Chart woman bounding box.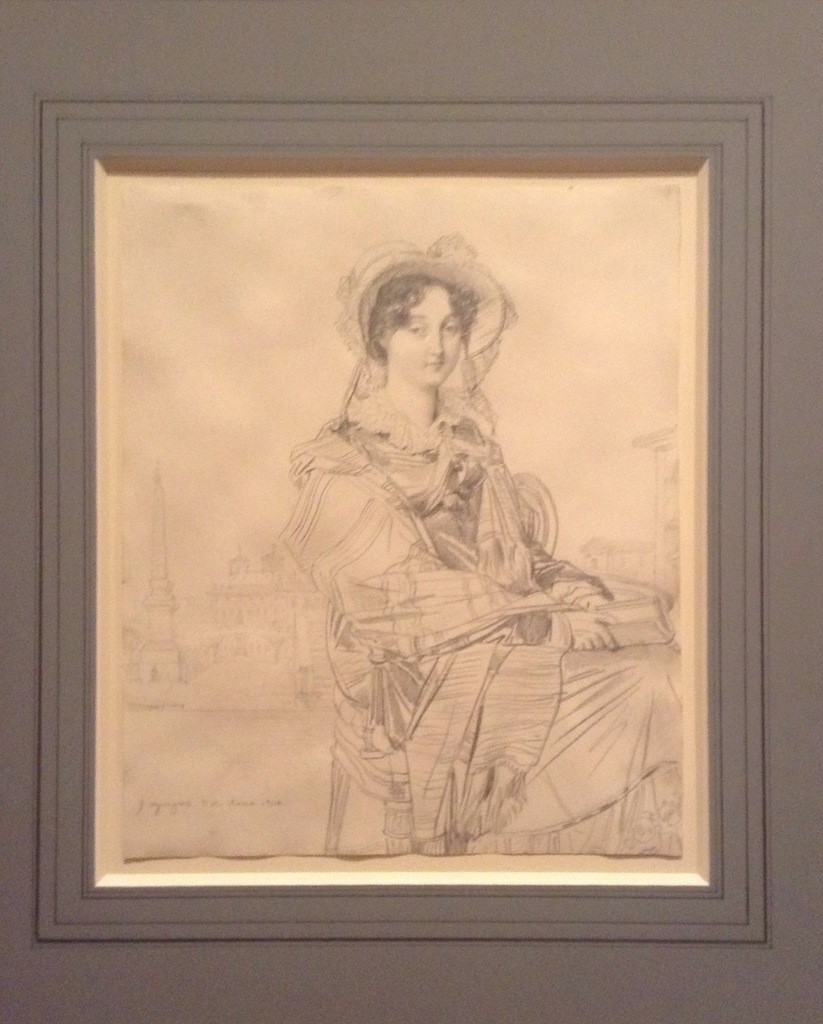
Charted: [267, 221, 614, 844].
